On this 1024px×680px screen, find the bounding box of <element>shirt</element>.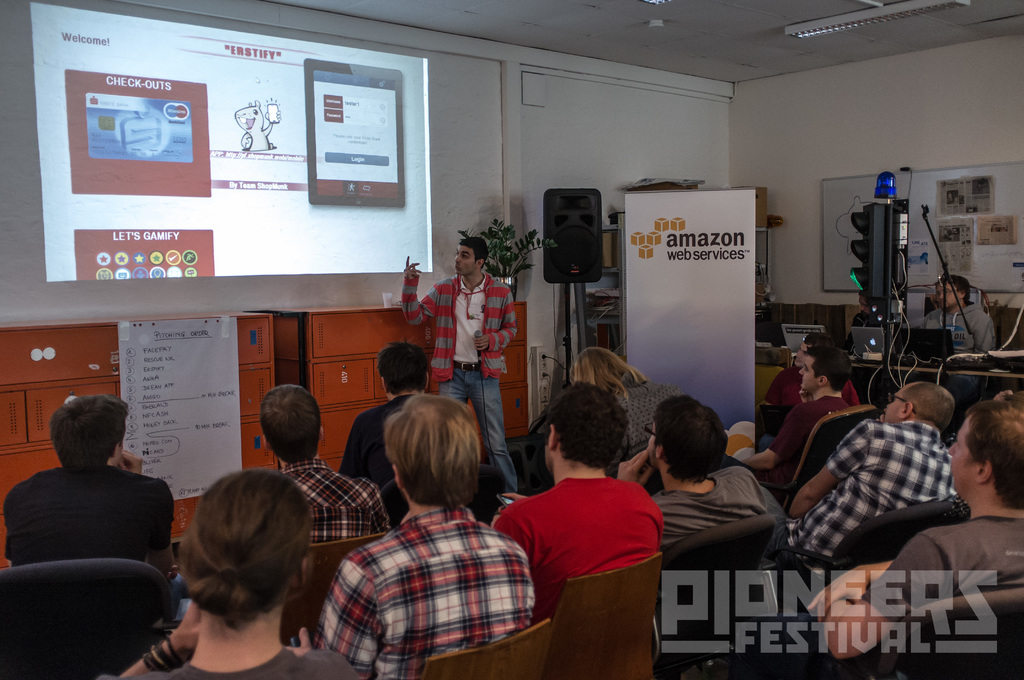
Bounding box: Rect(278, 457, 387, 540).
